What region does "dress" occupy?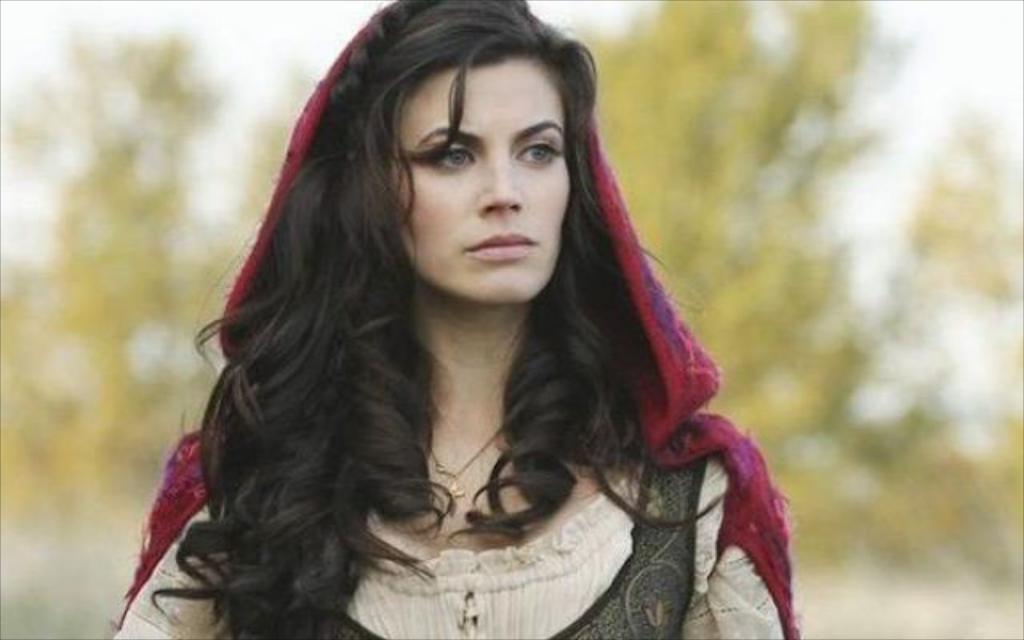
Rect(106, 456, 789, 638).
